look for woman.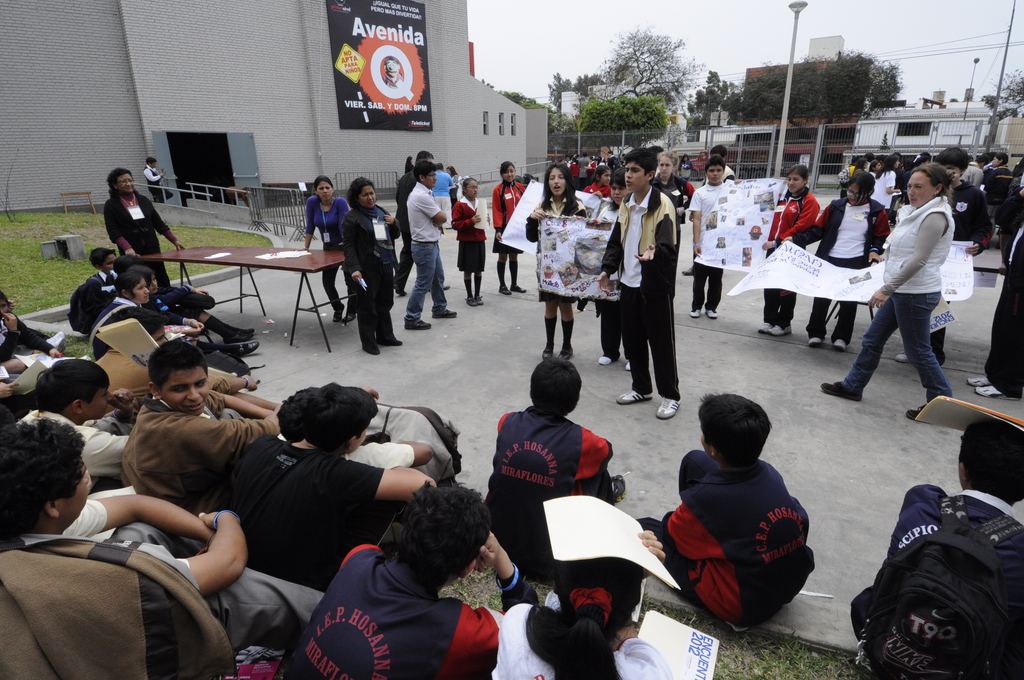
Found: <bbox>335, 175, 404, 361</bbox>.
